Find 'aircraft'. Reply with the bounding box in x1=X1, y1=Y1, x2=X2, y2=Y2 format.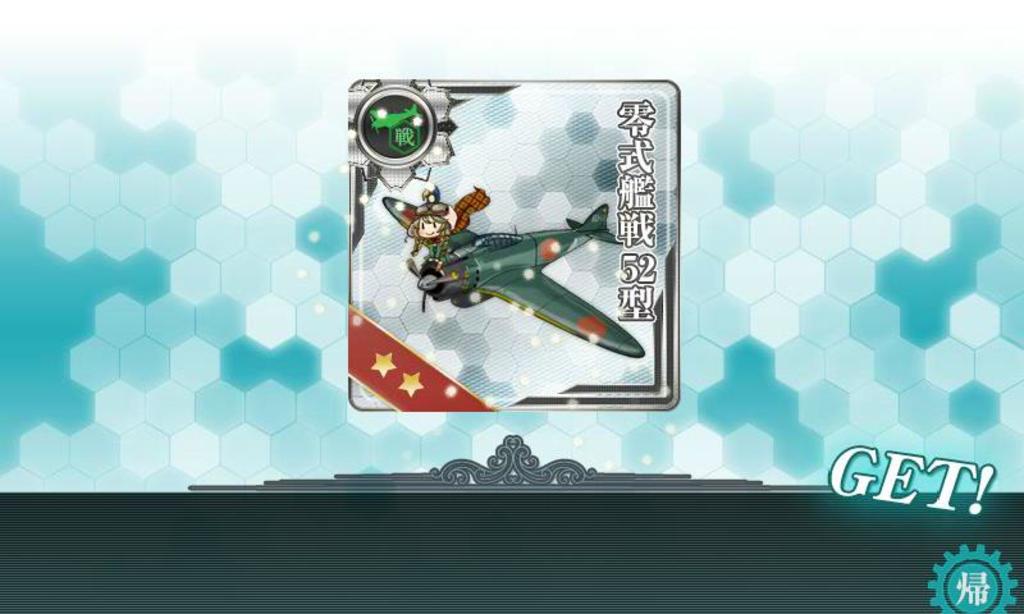
x1=372, y1=175, x2=677, y2=352.
